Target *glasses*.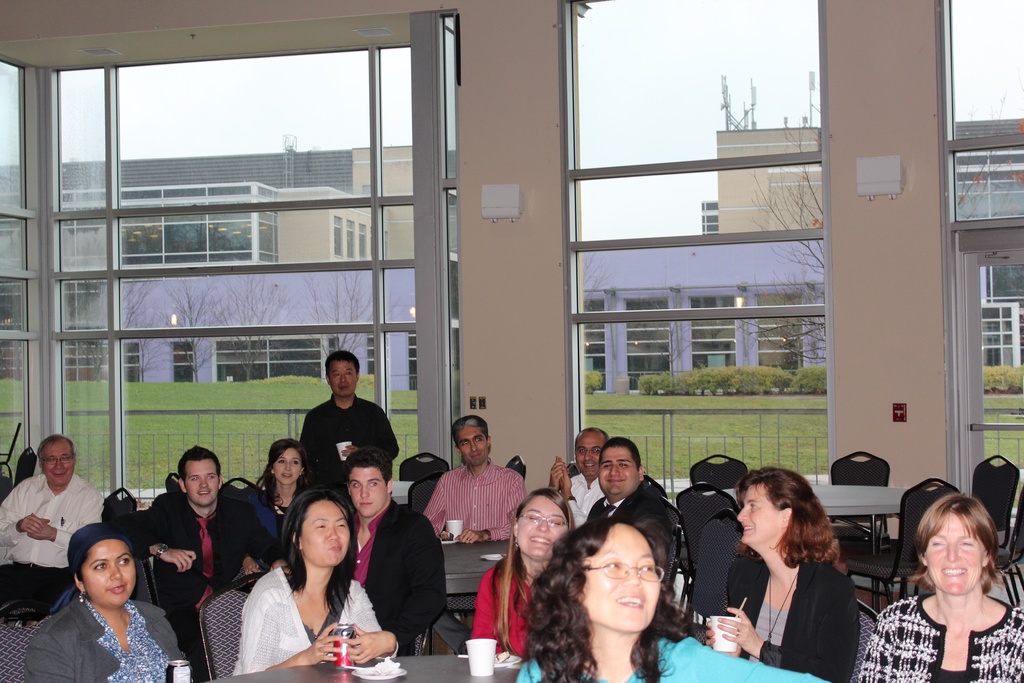
Target region: [x1=44, y1=454, x2=75, y2=465].
